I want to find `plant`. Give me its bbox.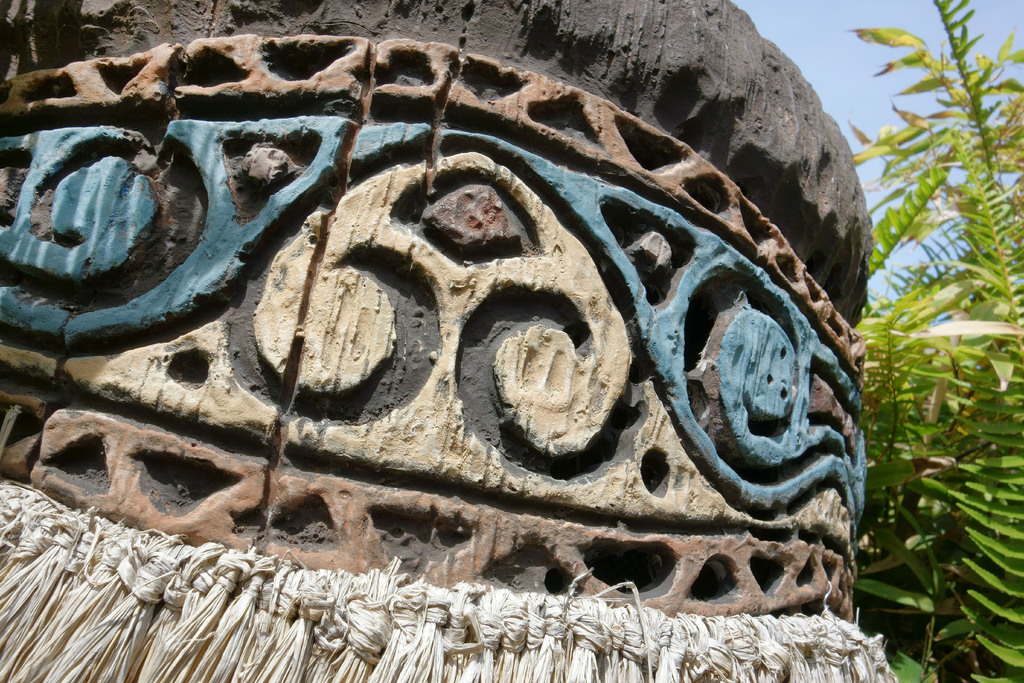
box(845, 11, 1021, 607).
